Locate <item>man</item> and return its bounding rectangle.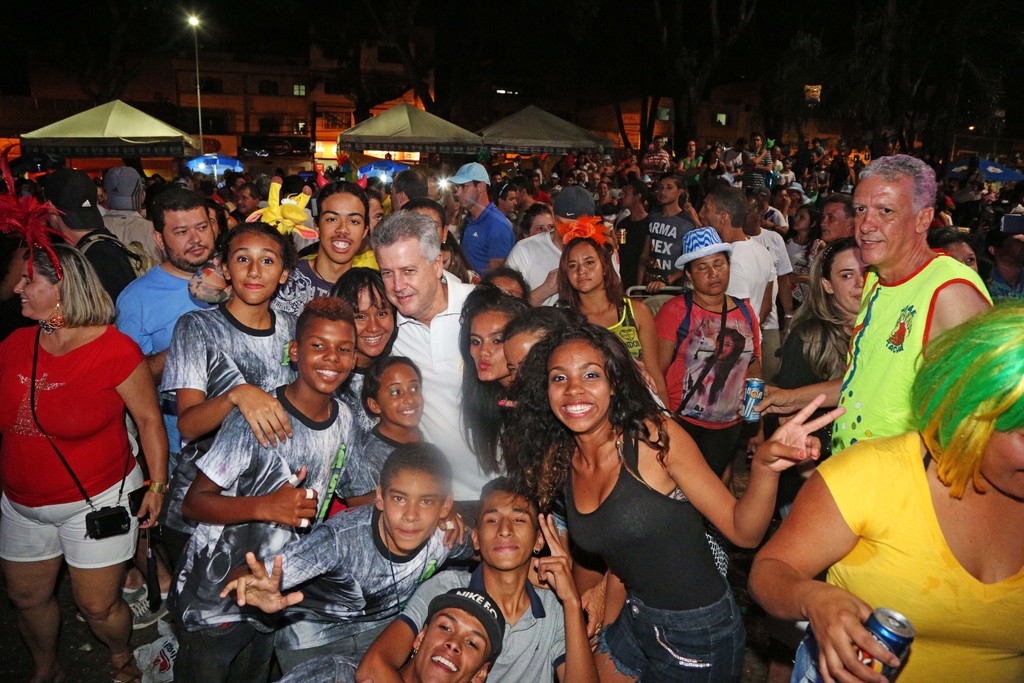
[x1=116, y1=183, x2=216, y2=477].
